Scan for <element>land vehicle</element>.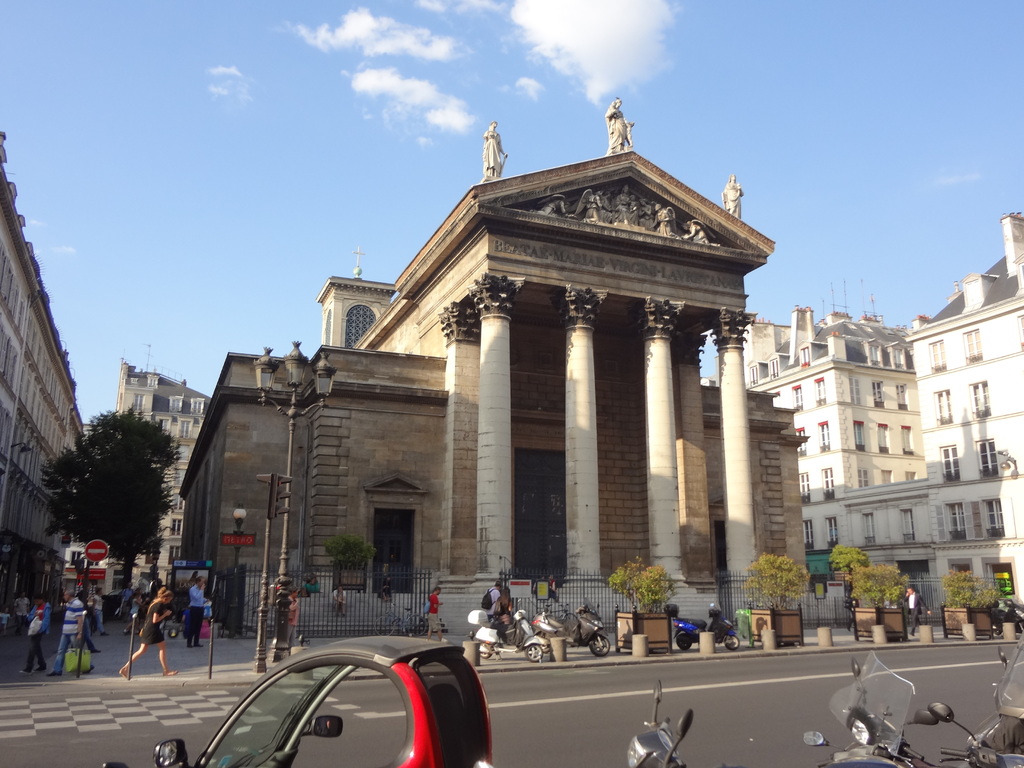
Scan result: pyautogui.locateOnScreen(827, 648, 951, 767).
